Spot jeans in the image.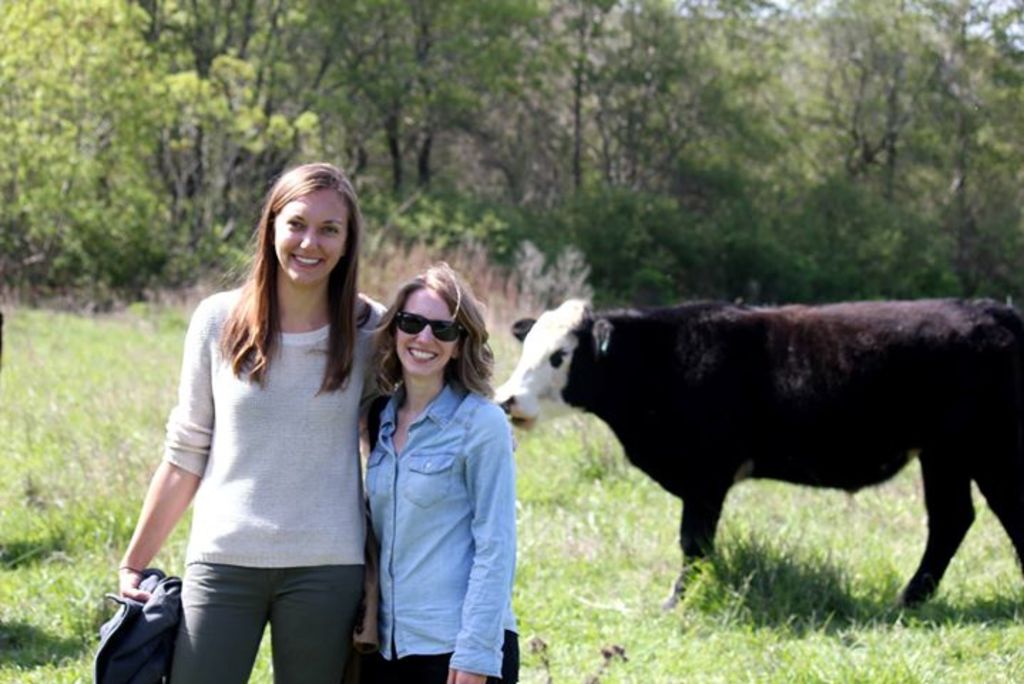
jeans found at BBox(363, 379, 518, 678).
